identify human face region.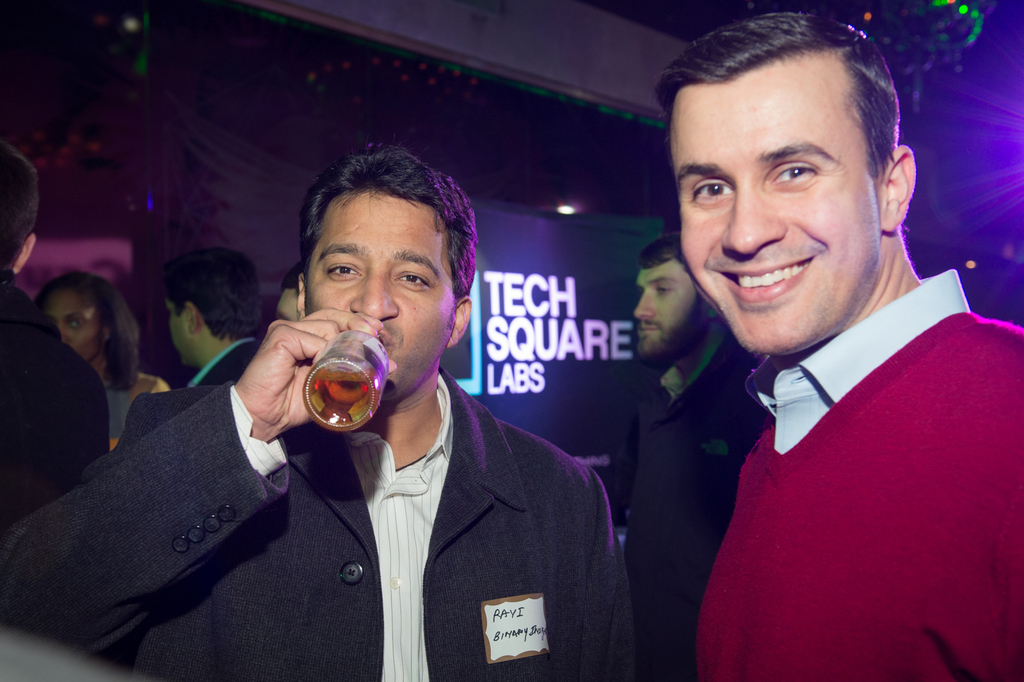
Region: 314 198 453 410.
